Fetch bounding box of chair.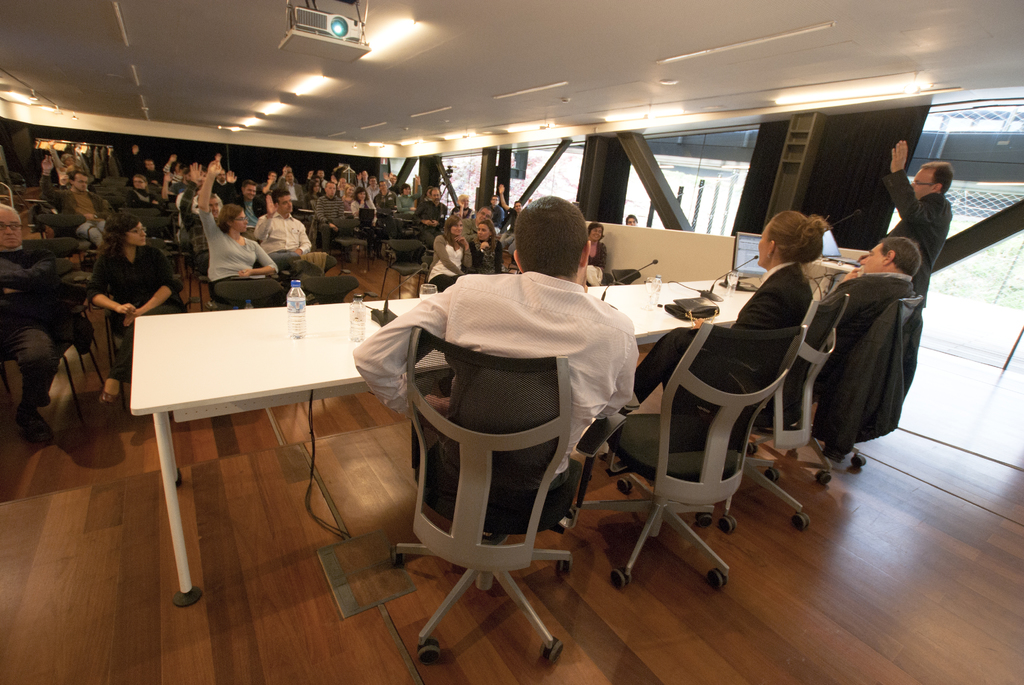
Bbox: 0,257,107,412.
